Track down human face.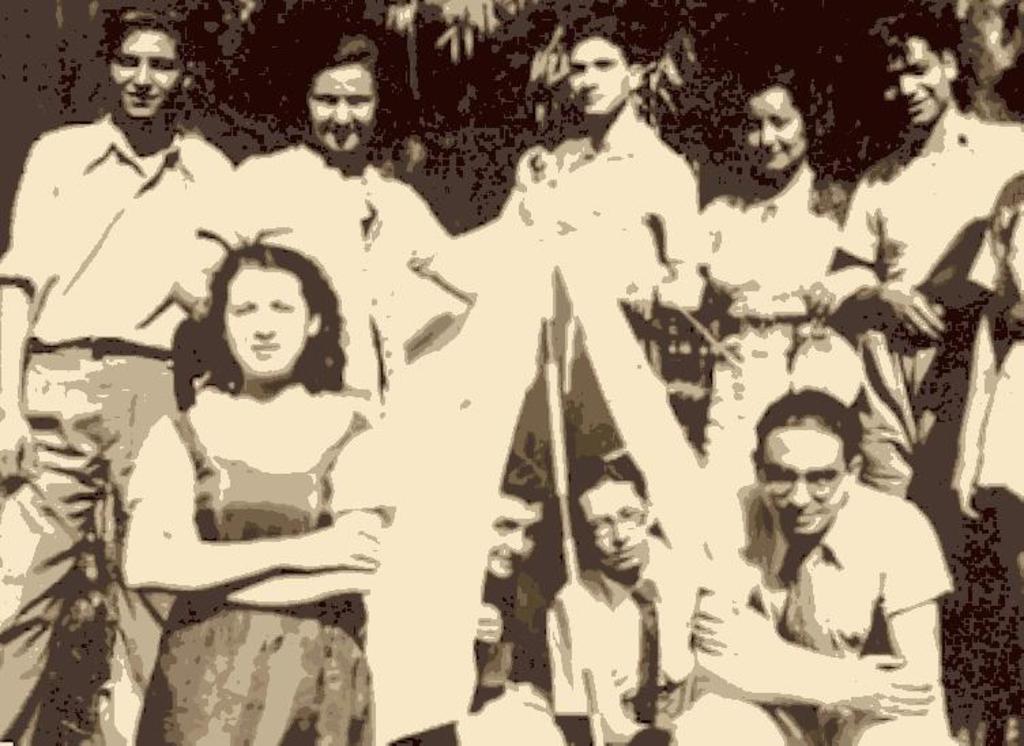
Tracked to BBox(304, 63, 379, 157).
